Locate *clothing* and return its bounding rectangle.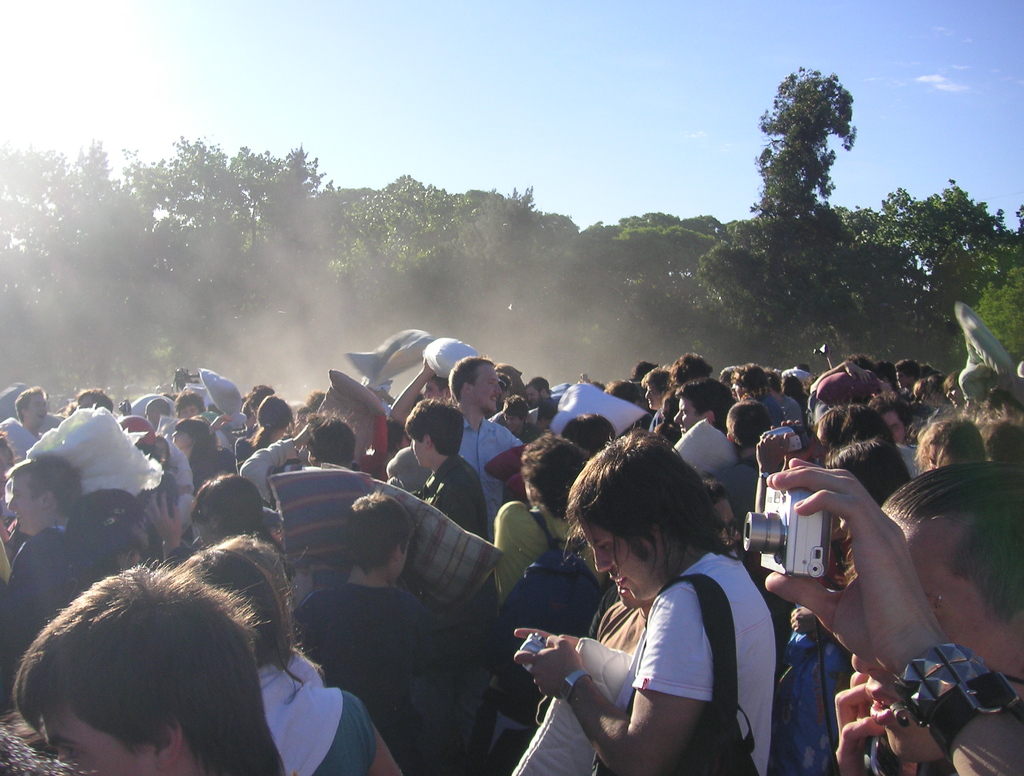
x1=627, y1=551, x2=778, y2=775.
